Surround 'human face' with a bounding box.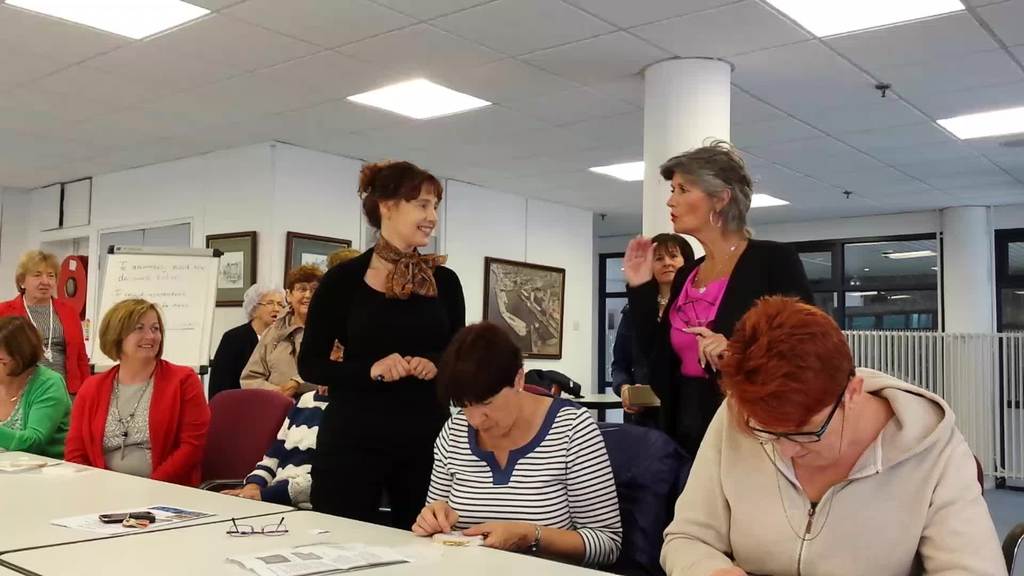
(x1=333, y1=341, x2=346, y2=364).
